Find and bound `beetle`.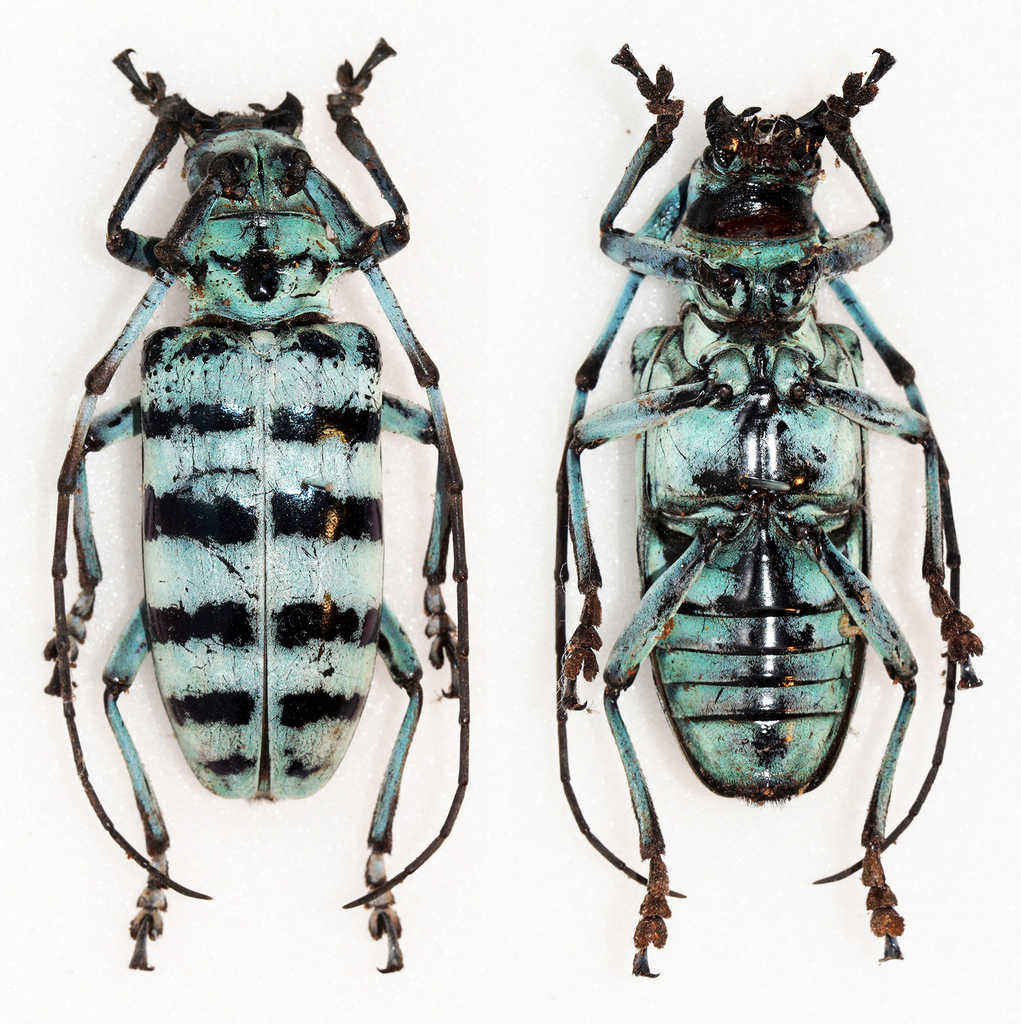
Bound: l=39, t=30, r=480, b=978.
